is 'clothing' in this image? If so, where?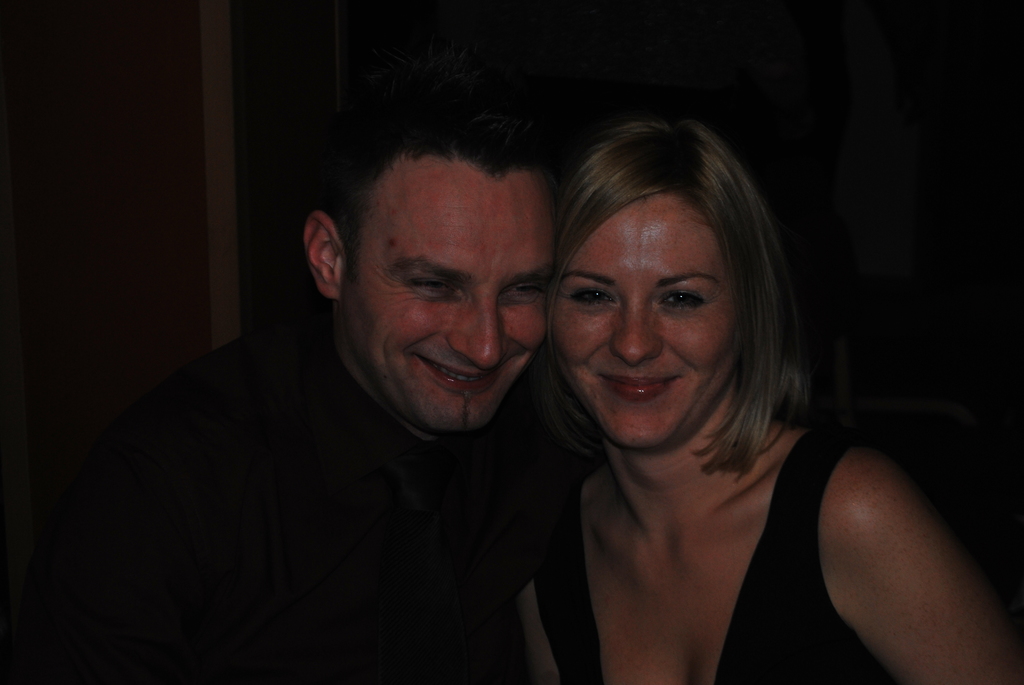
Yes, at pyautogui.locateOnScreen(511, 363, 965, 679).
